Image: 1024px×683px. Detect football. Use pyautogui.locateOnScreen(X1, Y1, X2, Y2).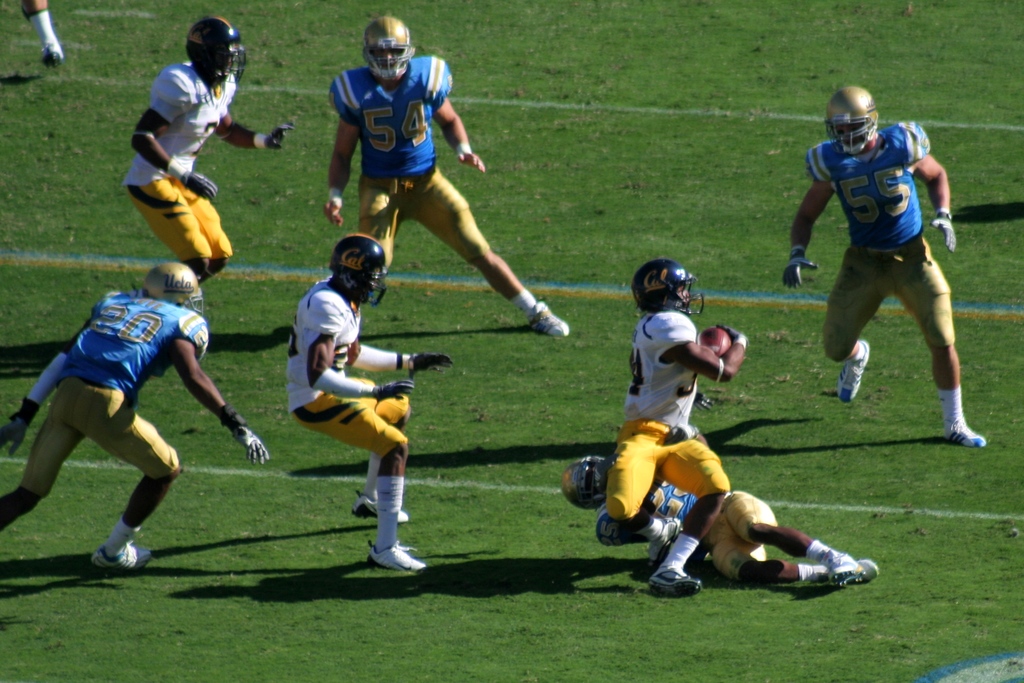
pyautogui.locateOnScreen(696, 325, 732, 358).
